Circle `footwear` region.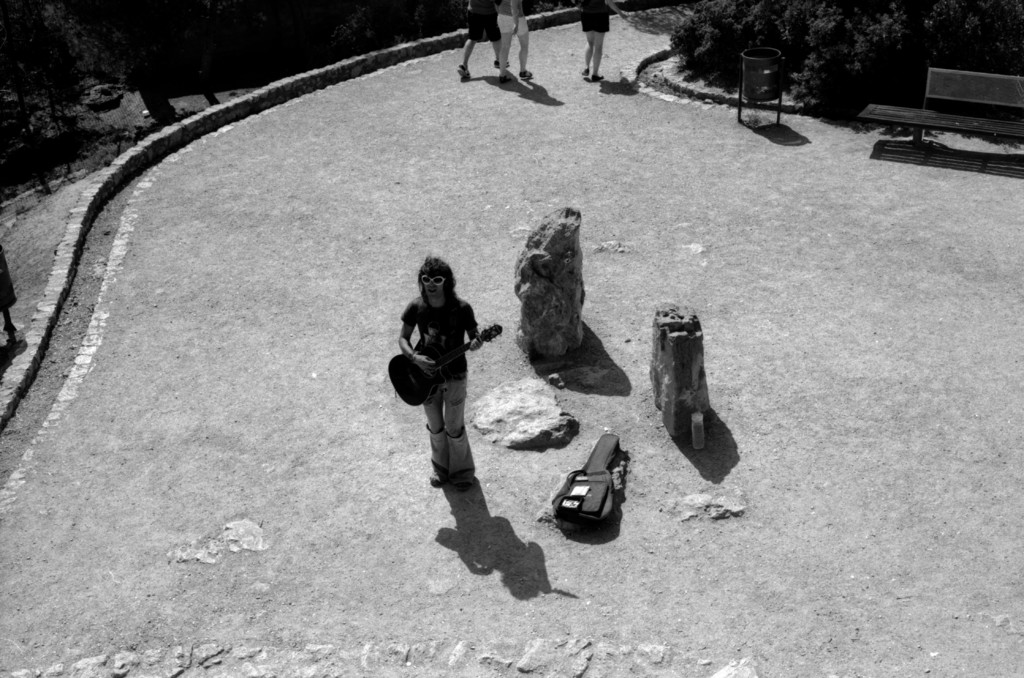
Region: pyautogui.locateOnScreen(429, 472, 445, 483).
